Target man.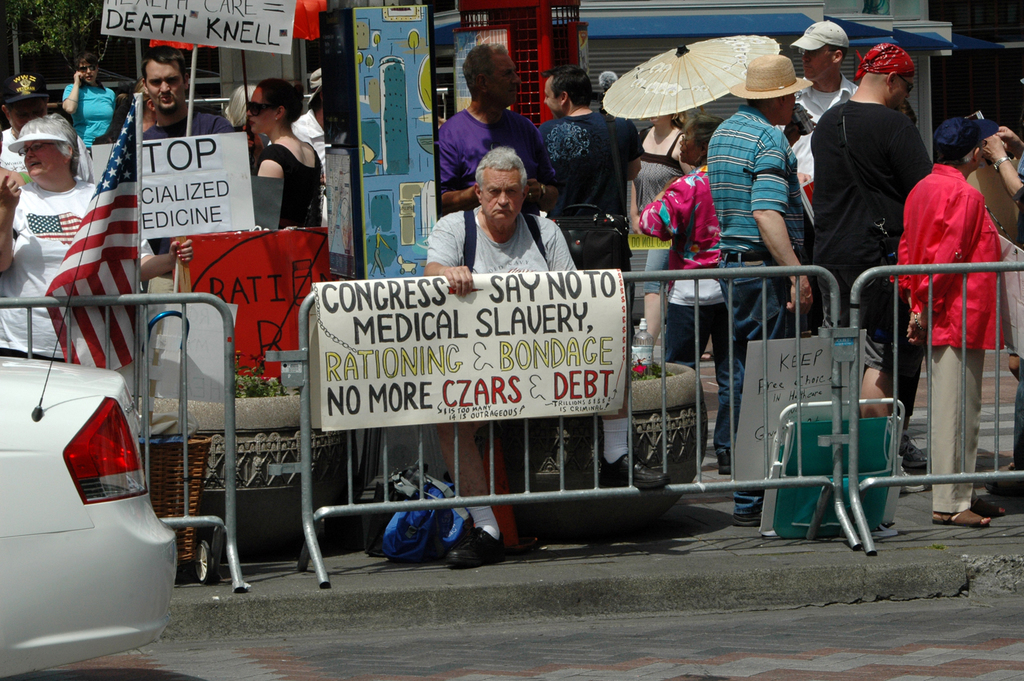
Target region: box=[140, 45, 234, 251].
